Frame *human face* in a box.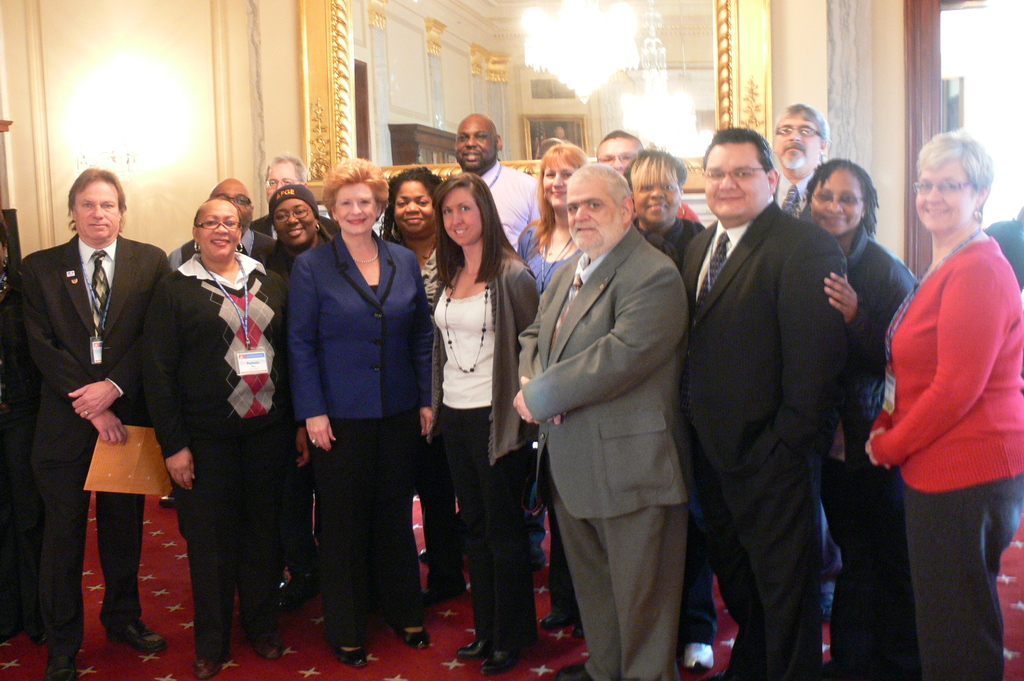
(left=396, top=181, right=433, bottom=232).
